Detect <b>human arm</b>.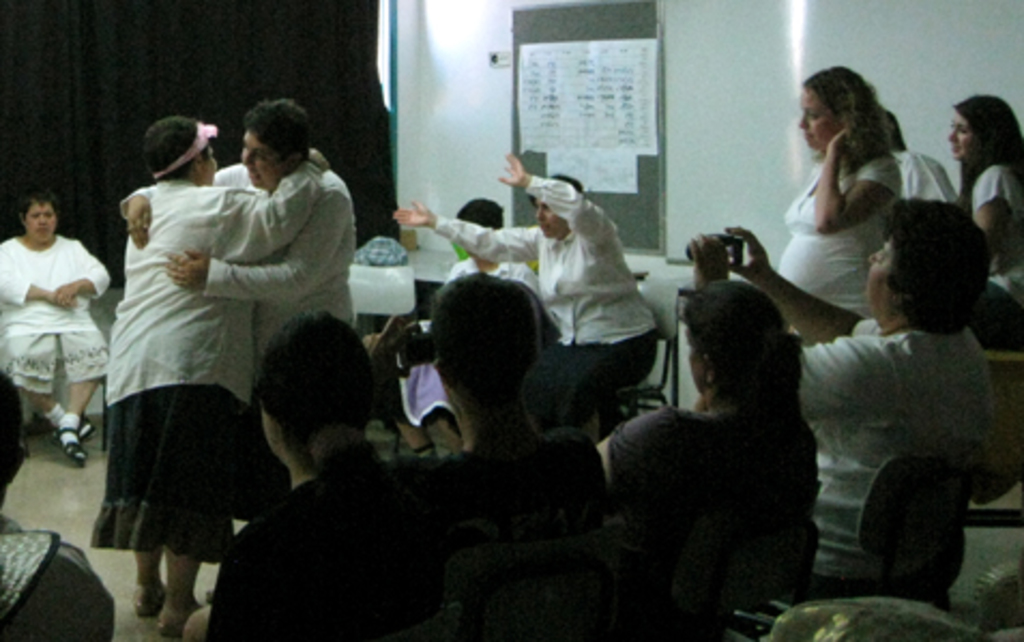
Detected at pyautogui.locateOnScreen(0, 256, 73, 313).
